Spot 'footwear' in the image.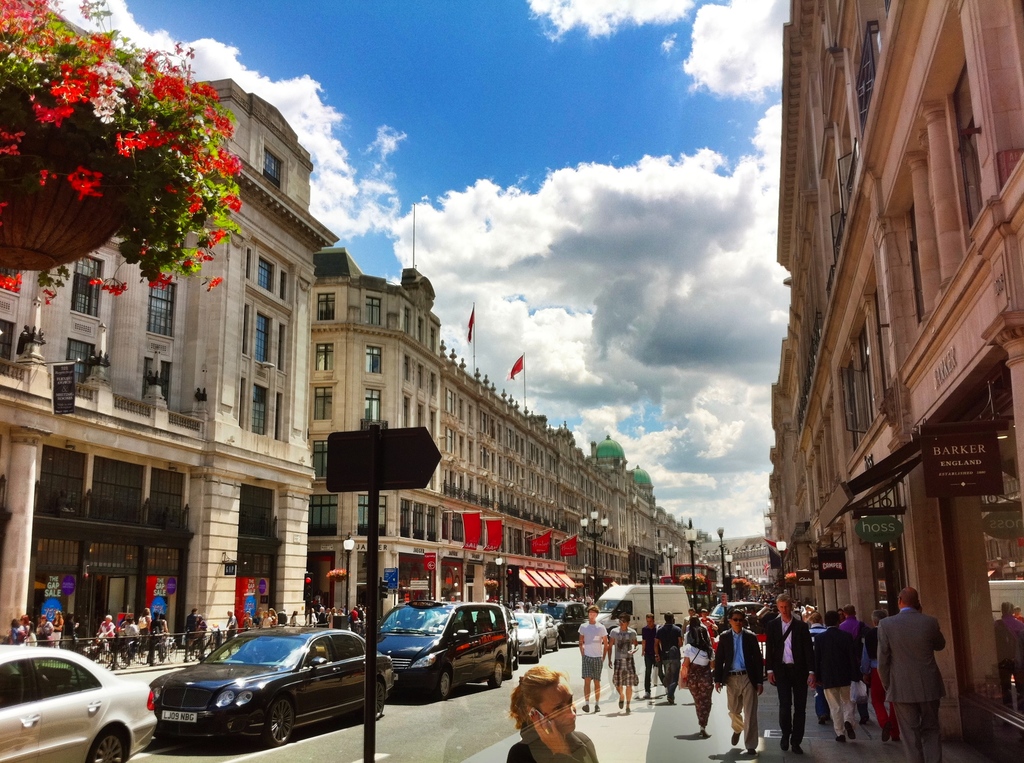
'footwear' found at BBox(817, 716, 824, 725).
